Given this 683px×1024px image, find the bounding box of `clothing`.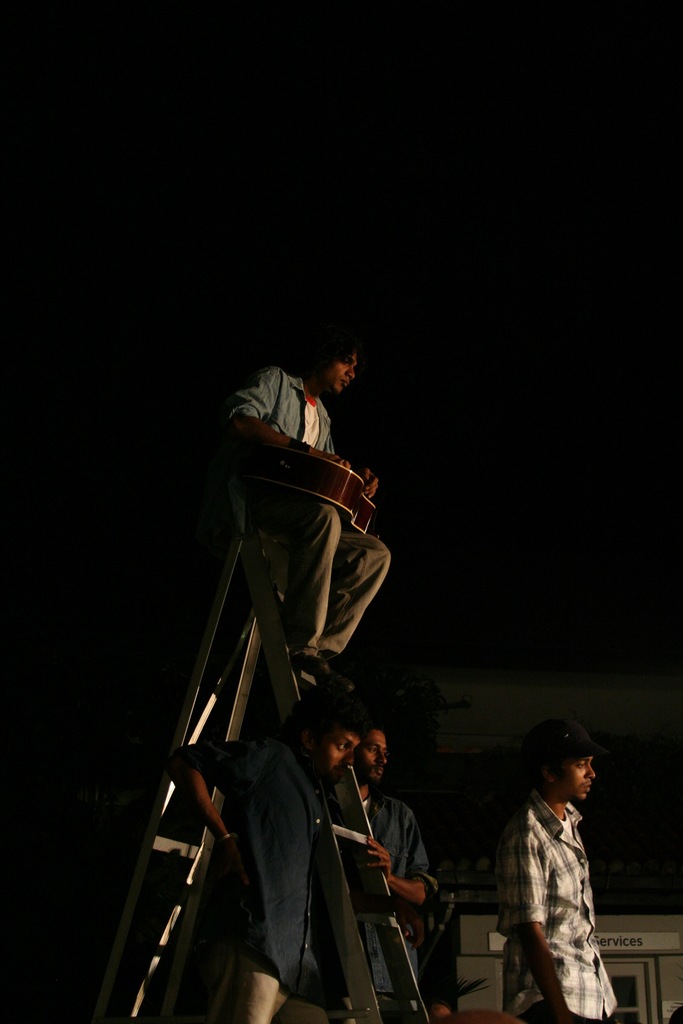
509:787:619:1021.
